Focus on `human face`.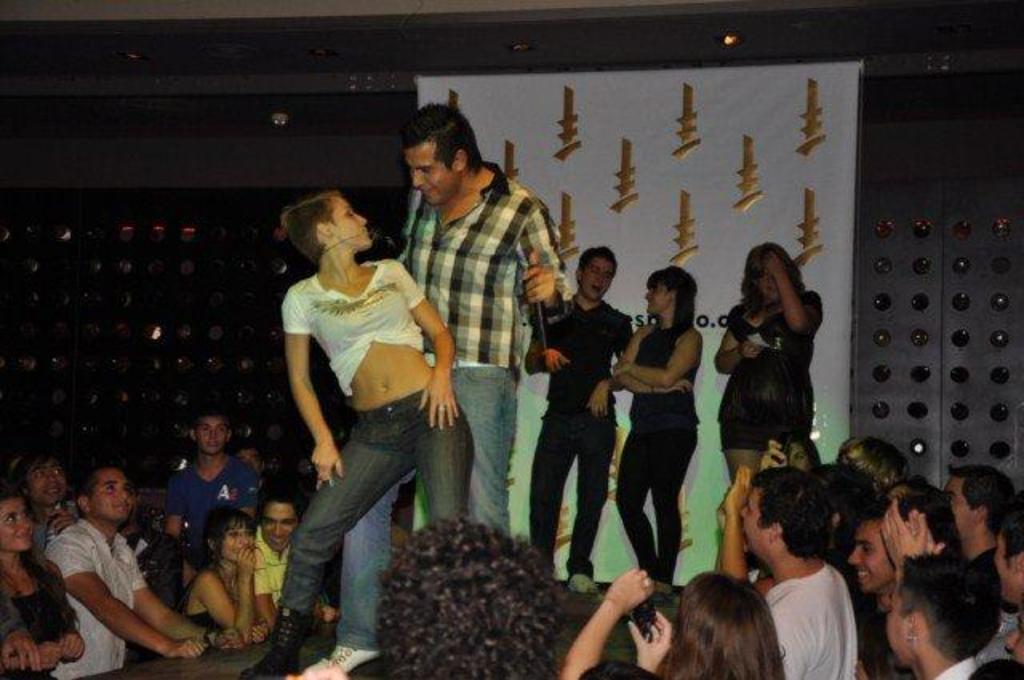
Focused at <box>333,194,371,250</box>.
